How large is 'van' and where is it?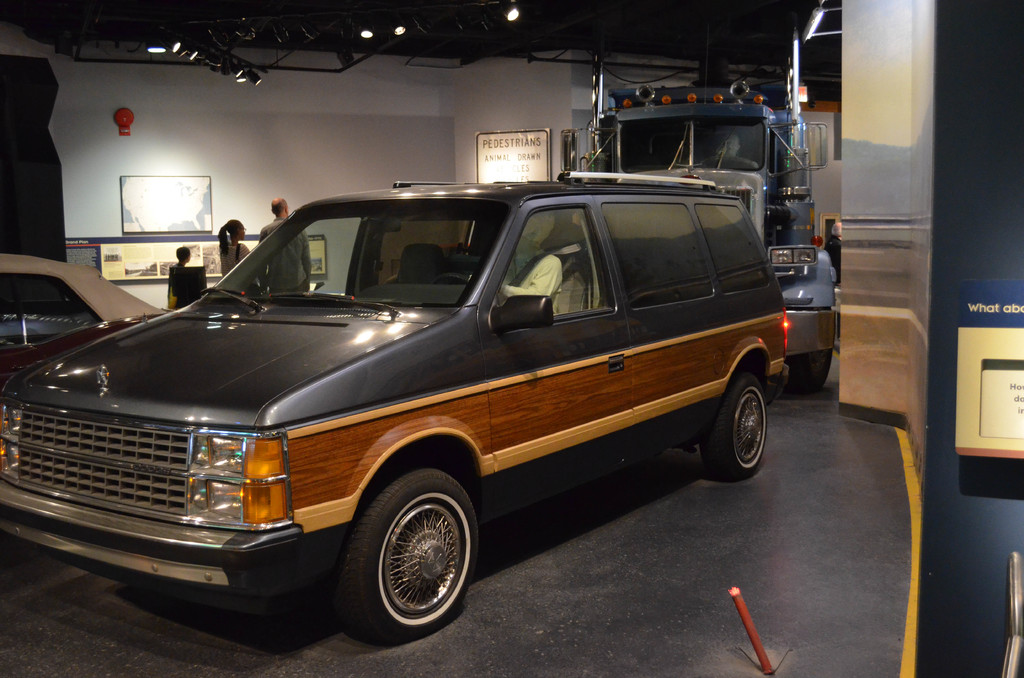
Bounding box: {"left": 0, "top": 168, "right": 788, "bottom": 640}.
